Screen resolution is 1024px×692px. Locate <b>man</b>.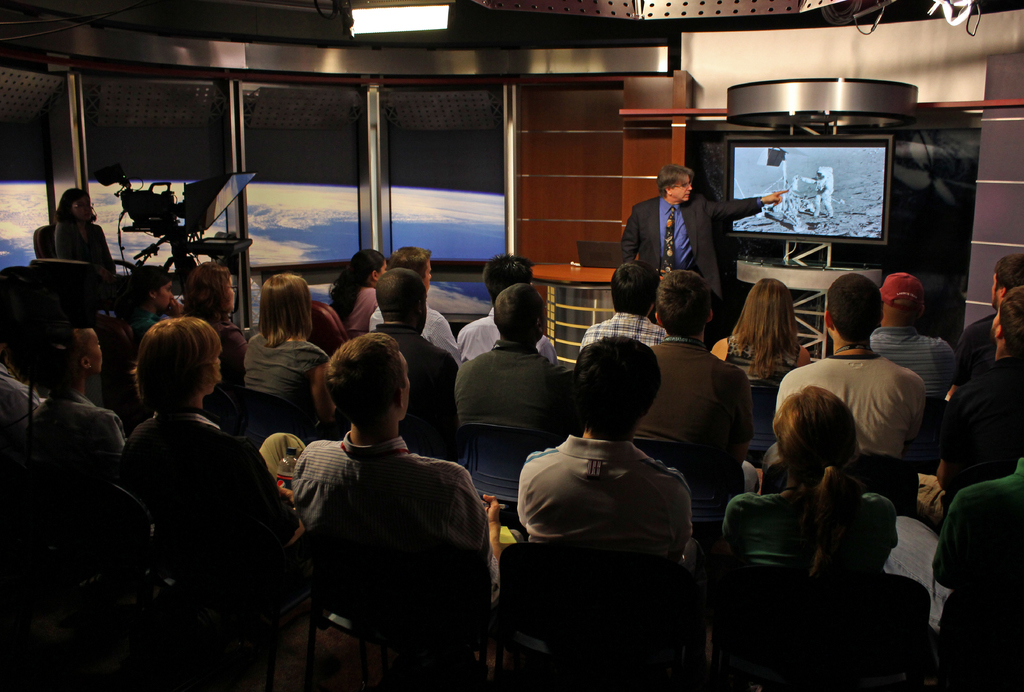
bbox=(762, 273, 928, 478).
